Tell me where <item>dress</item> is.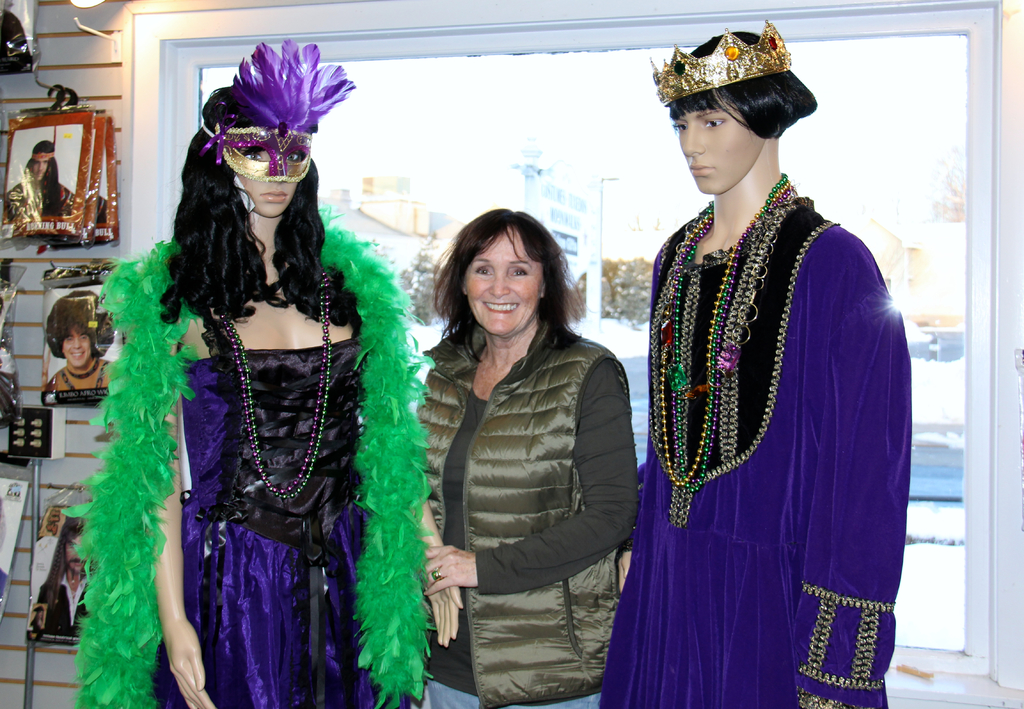
<item>dress</item> is at bbox(598, 166, 916, 708).
